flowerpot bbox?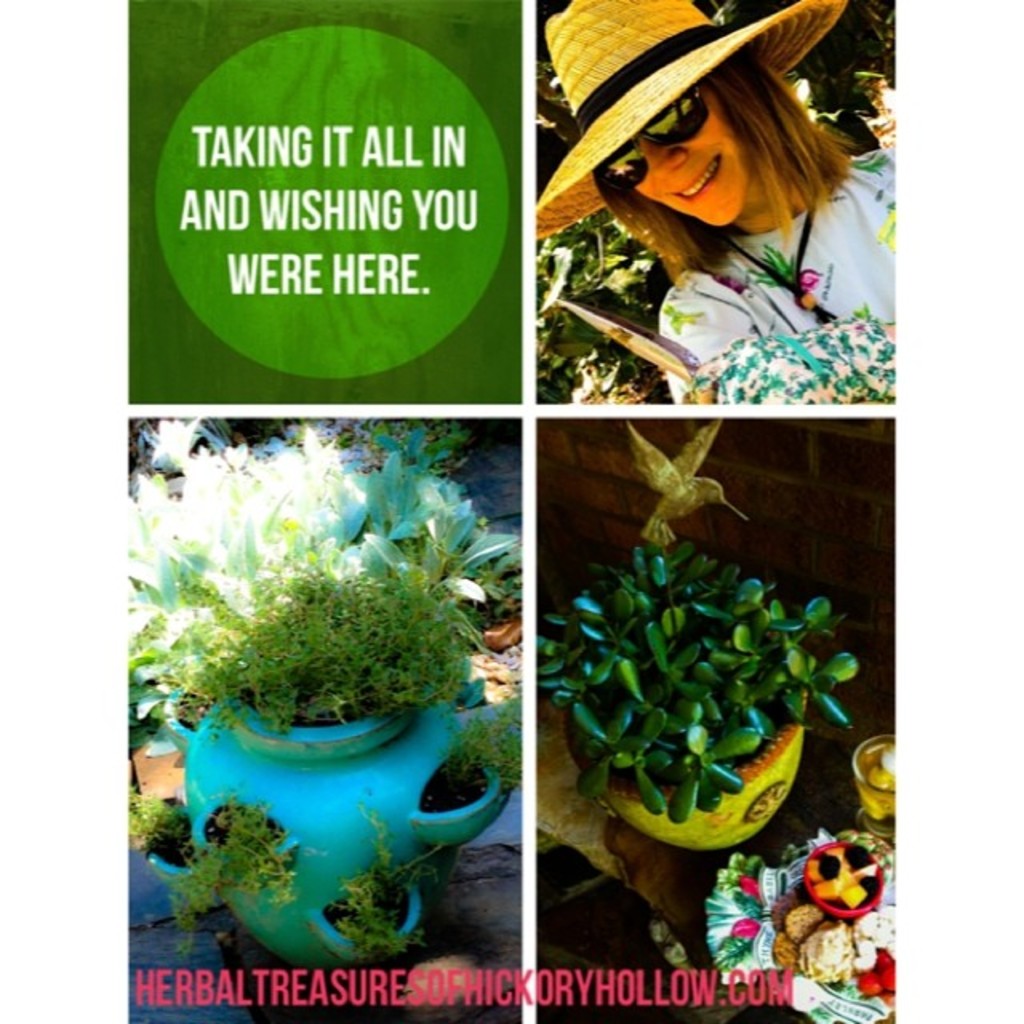
region(203, 643, 504, 970)
